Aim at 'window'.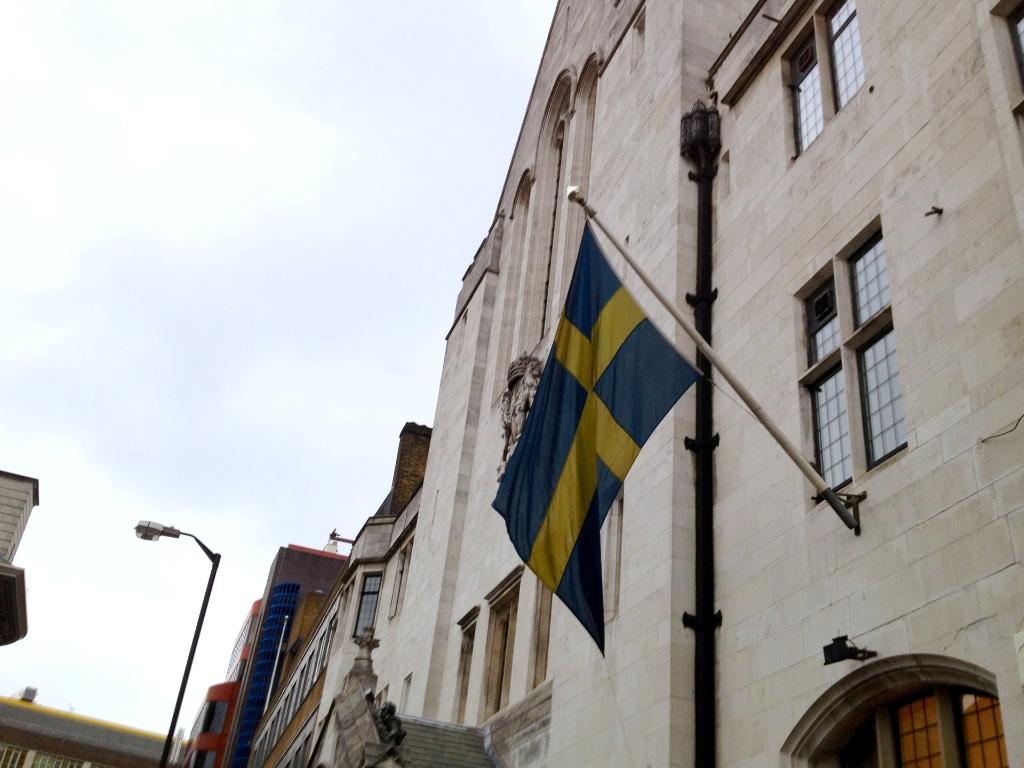
Aimed at <region>0, 739, 92, 767</region>.
